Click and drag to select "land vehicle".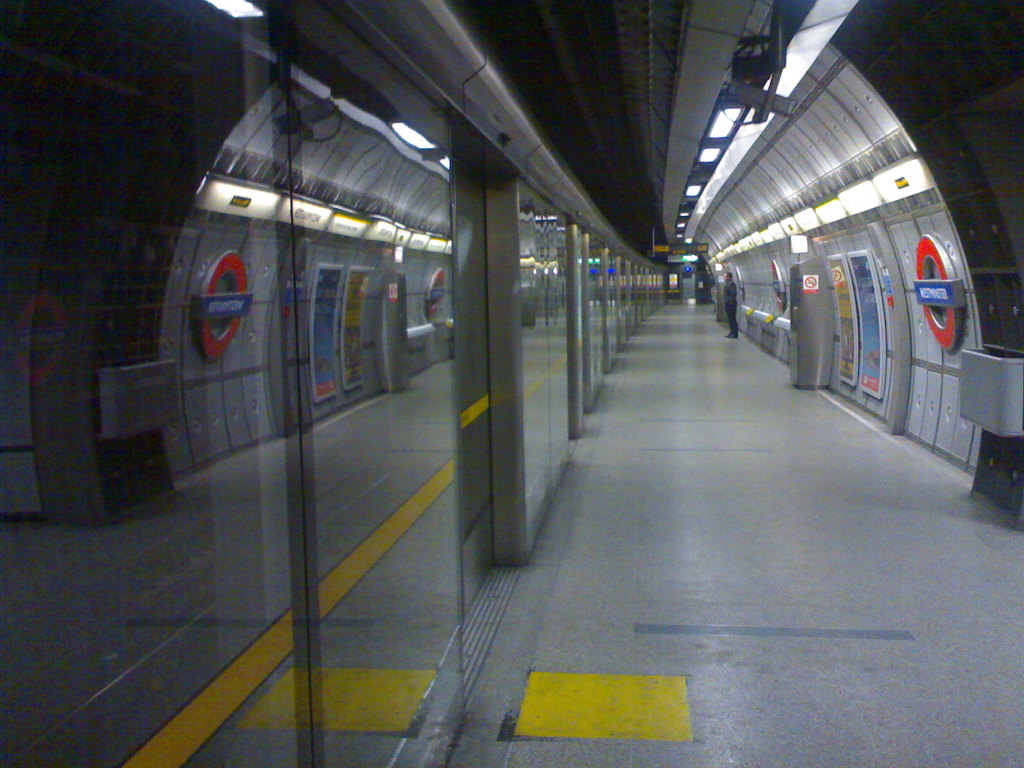
Selection: box=[0, 0, 667, 767].
